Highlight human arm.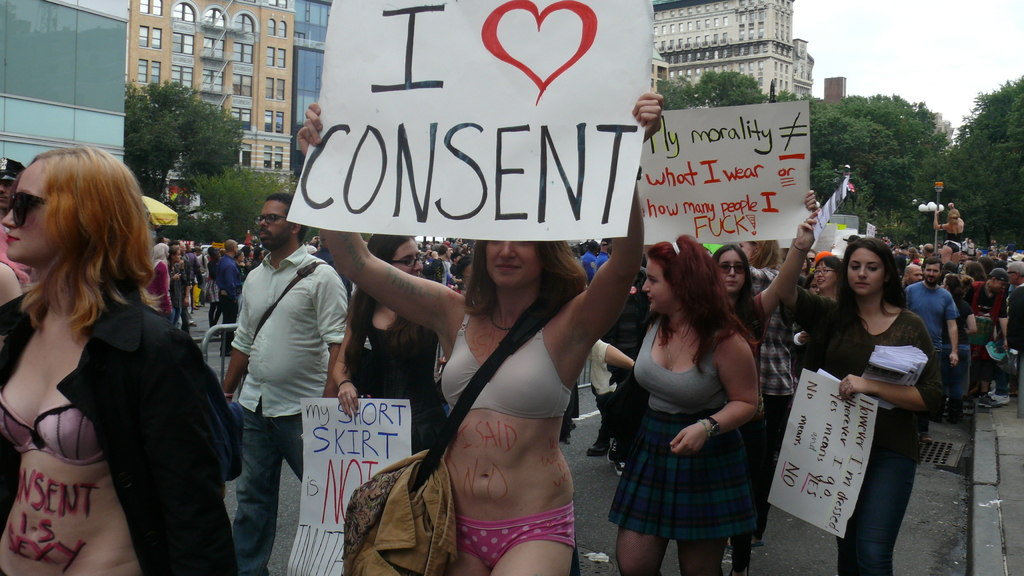
Highlighted region: [744,209,822,331].
